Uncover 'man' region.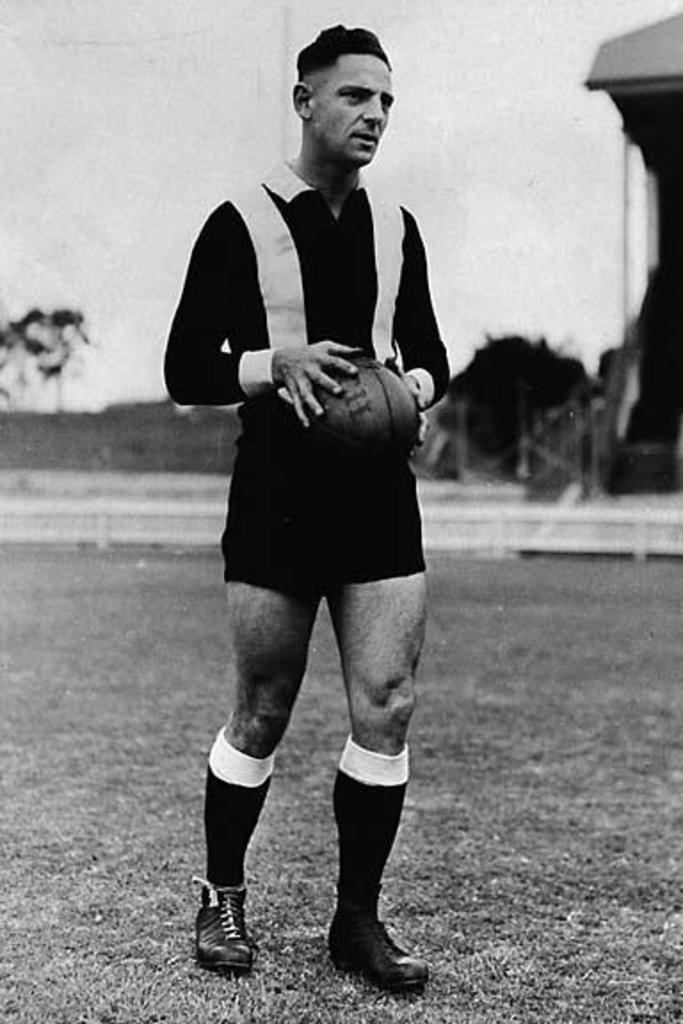
Uncovered: box(171, 60, 466, 999).
